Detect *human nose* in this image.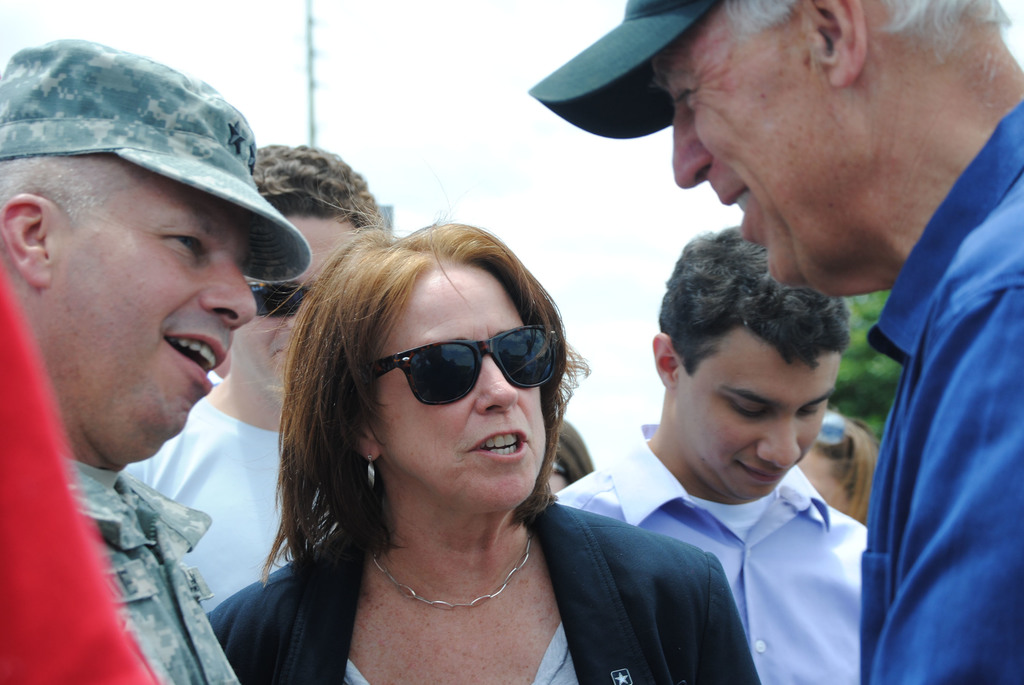
Detection: <box>207,252,263,332</box>.
